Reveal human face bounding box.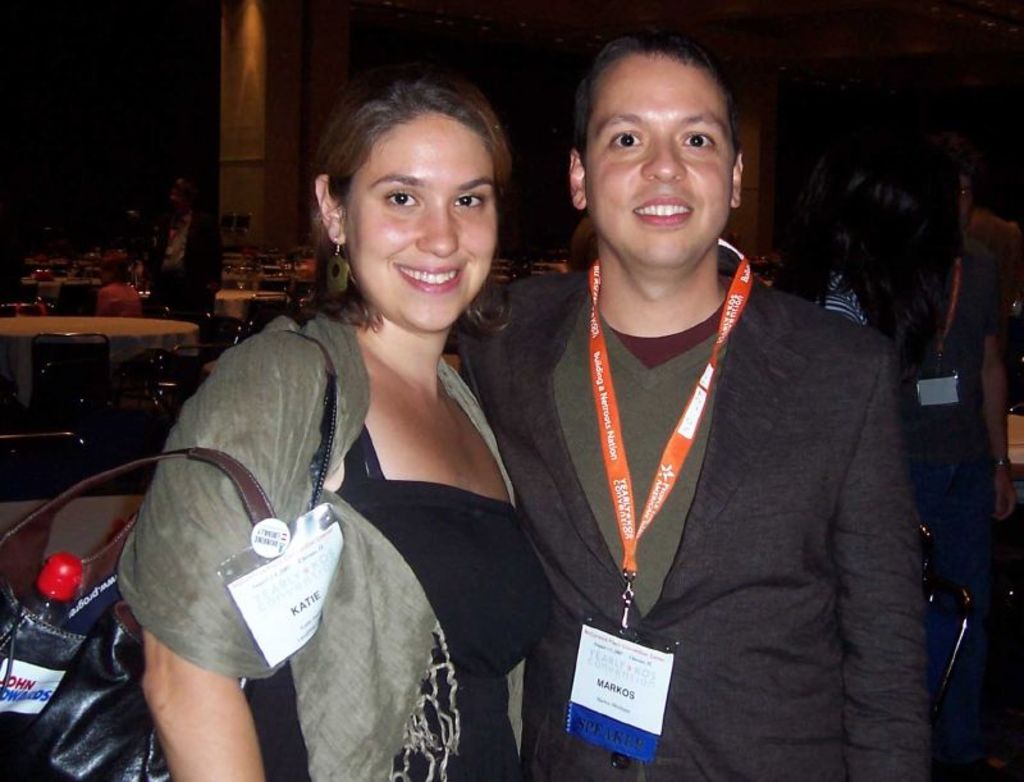
Revealed: l=352, t=119, r=493, b=324.
